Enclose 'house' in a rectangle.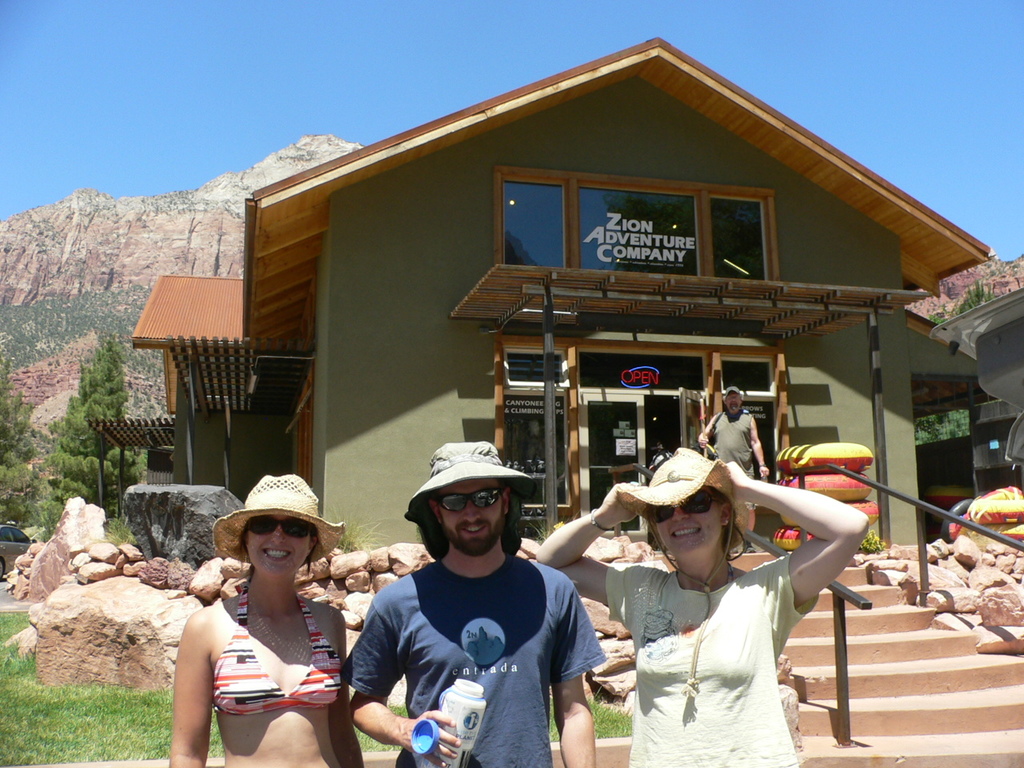
bbox(132, 63, 999, 685).
